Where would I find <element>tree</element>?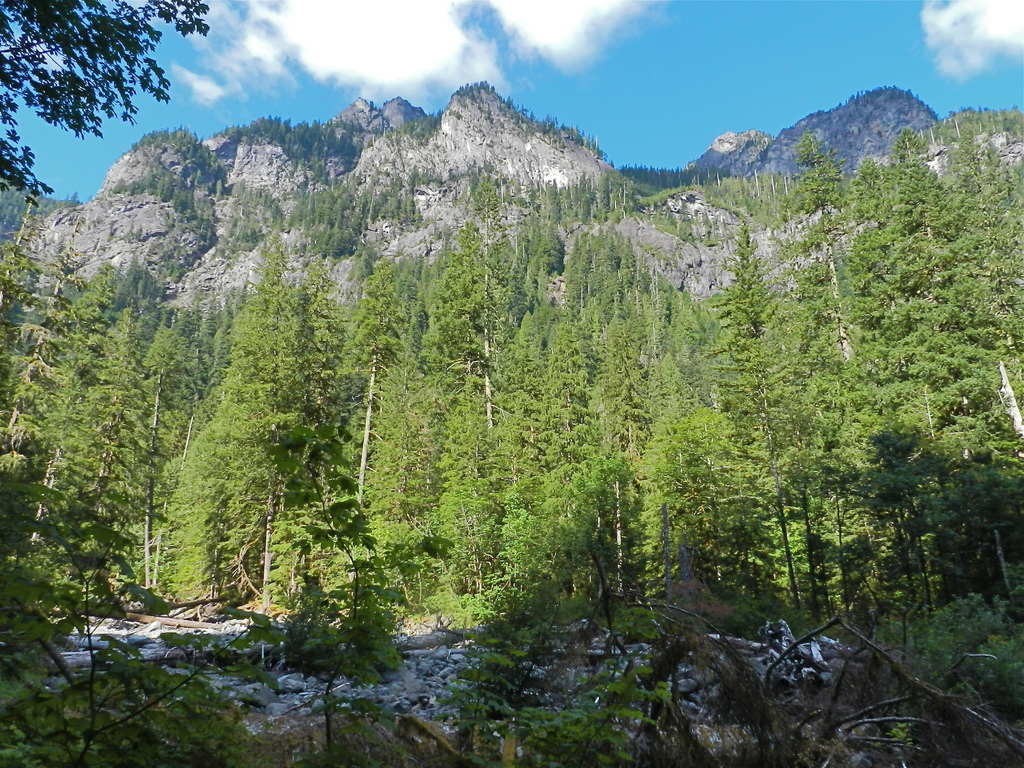
At crop(167, 175, 392, 694).
